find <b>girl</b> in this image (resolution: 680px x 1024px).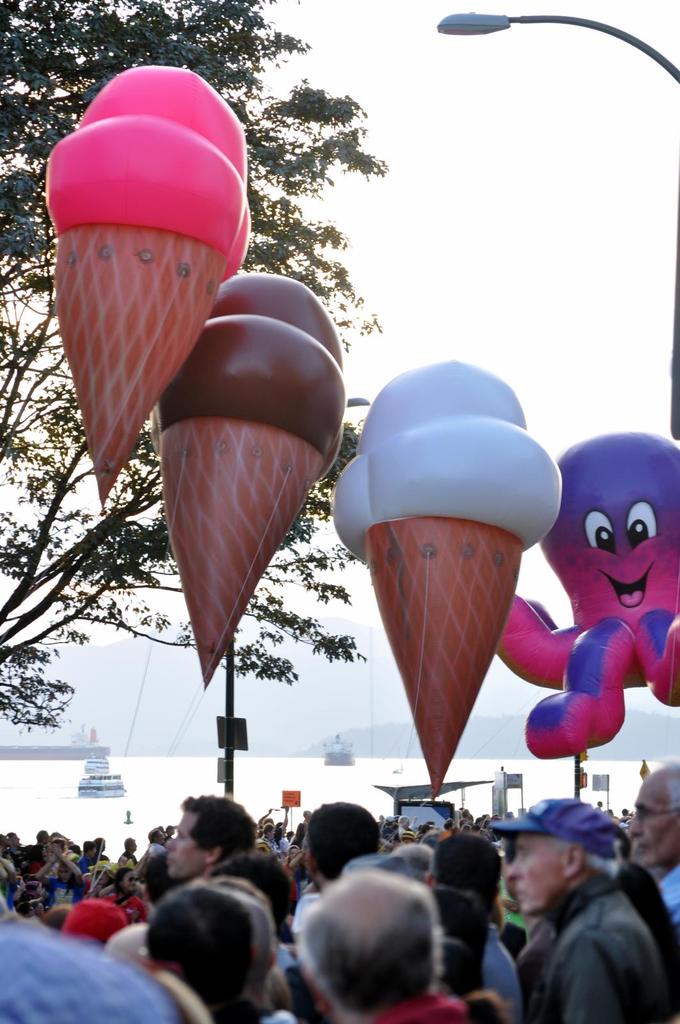
l=37, t=842, r=84, b=910.
